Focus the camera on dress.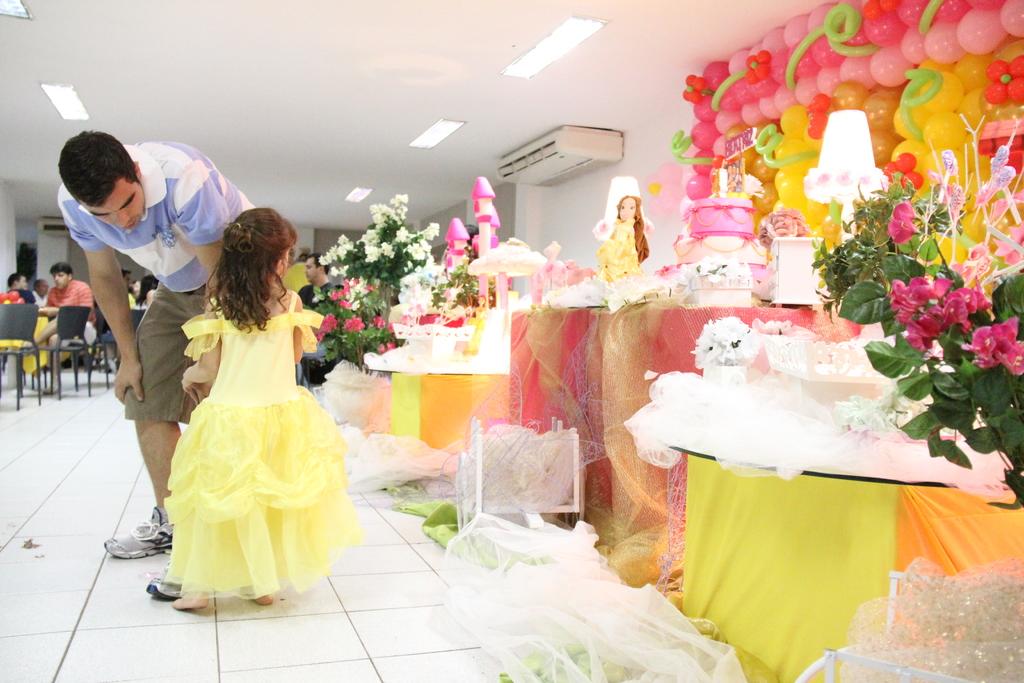
Focus region: box(164, 291, 367, 598).
